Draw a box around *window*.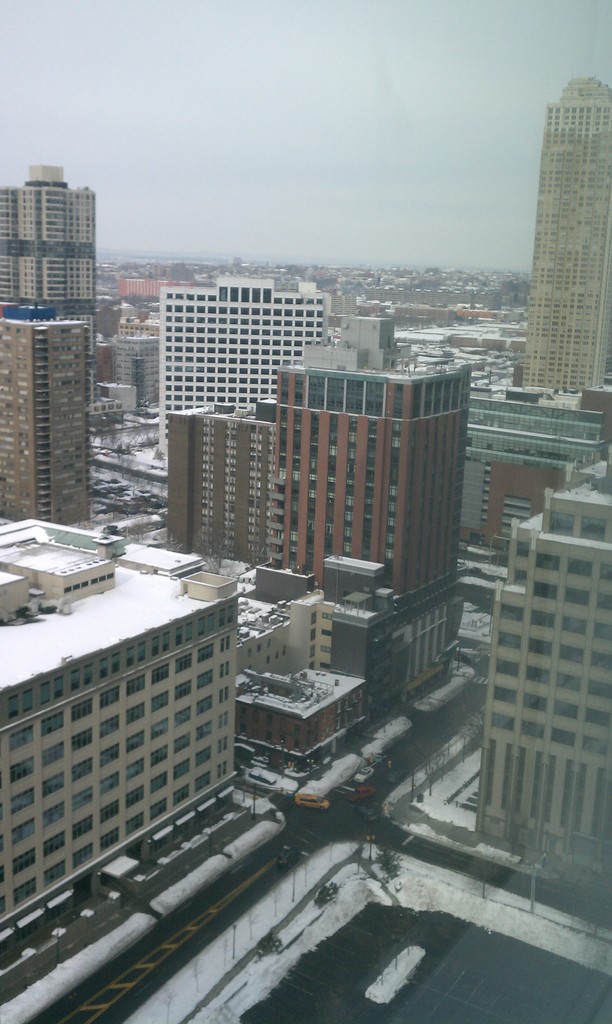
{"left": 229, "top": 604, "right": 234, "bottom": 626}.
